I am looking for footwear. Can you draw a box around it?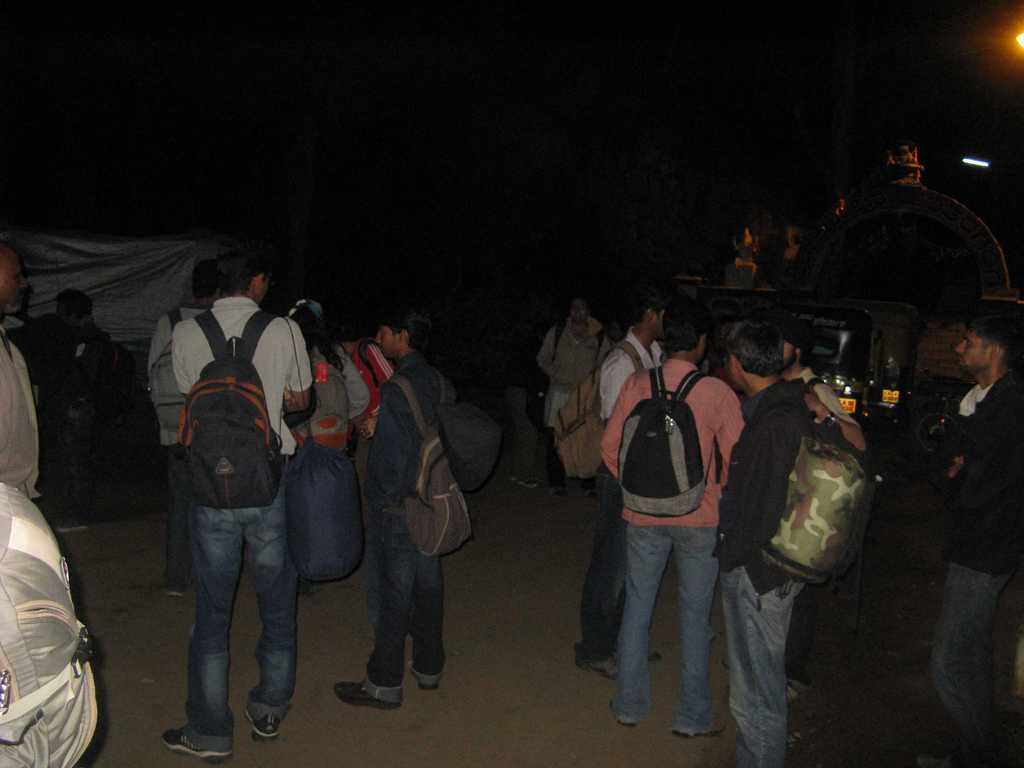
Sure, the bounding box is 336, 680, 399, 709.
